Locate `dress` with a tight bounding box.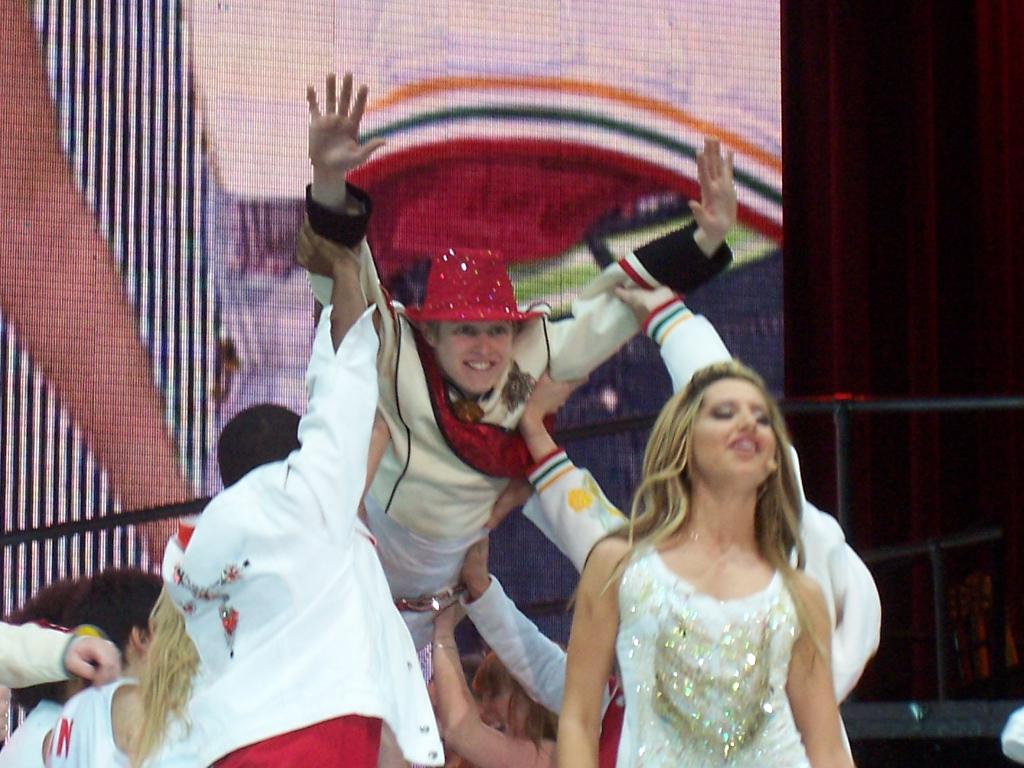
Rect(612, 532, 812, 767).
